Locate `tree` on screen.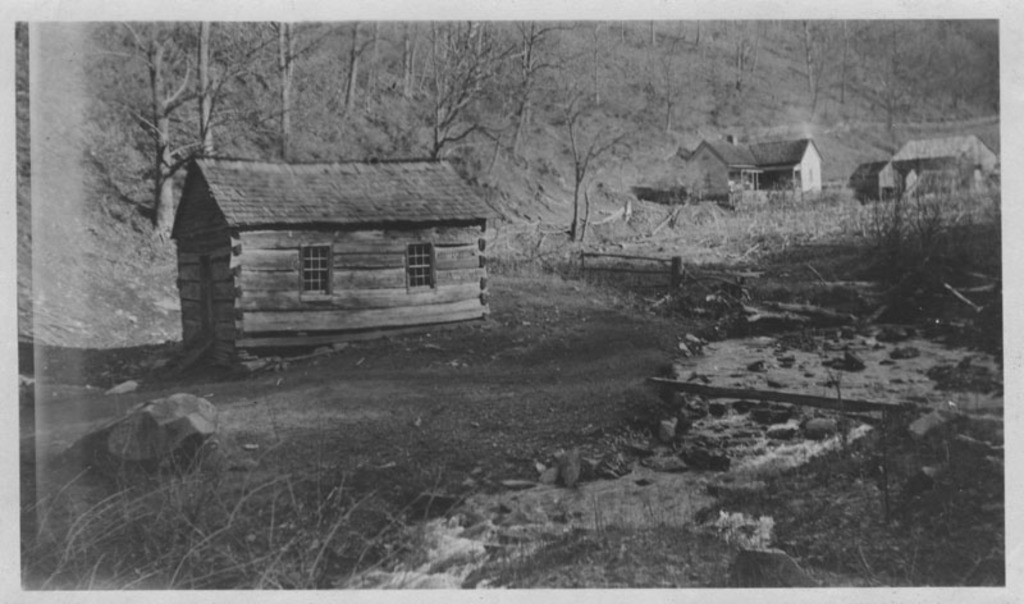
On screen at 663,22,785,145.
